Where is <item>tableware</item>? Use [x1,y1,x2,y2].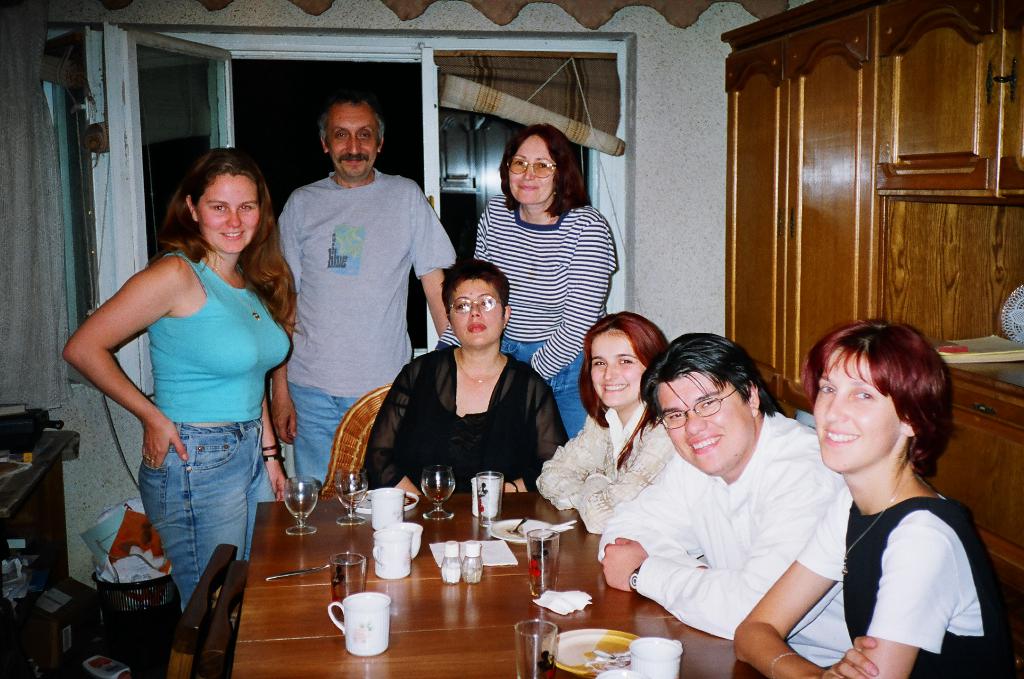
[476,469,505,543].
